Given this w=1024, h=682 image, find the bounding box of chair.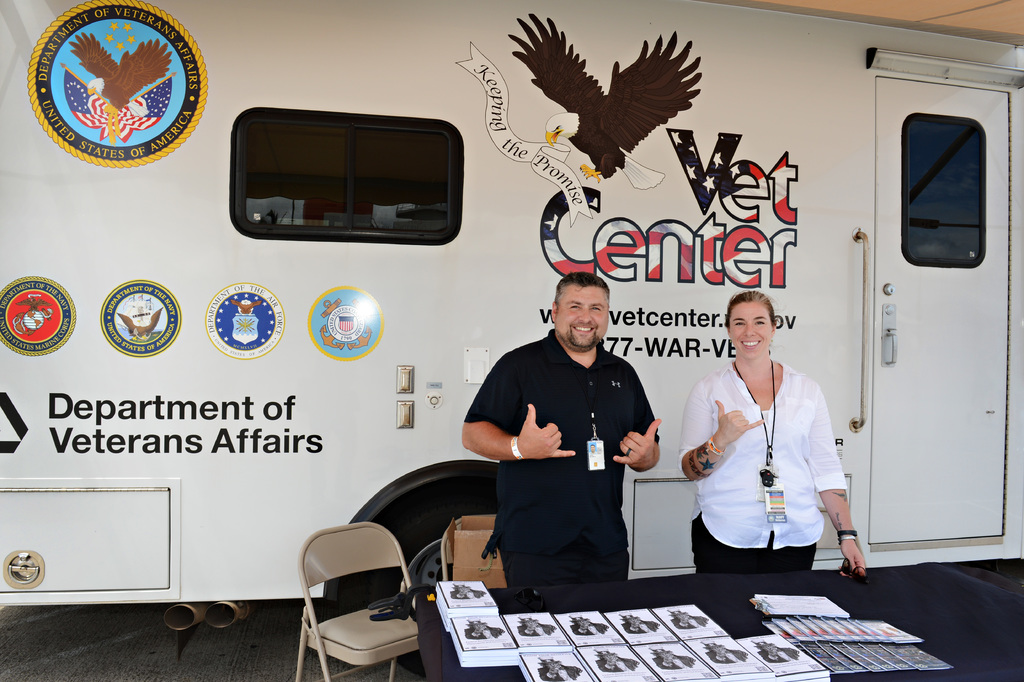
{"x1": 435, "y1": 515, "x2": 465, "y2": 585}.
